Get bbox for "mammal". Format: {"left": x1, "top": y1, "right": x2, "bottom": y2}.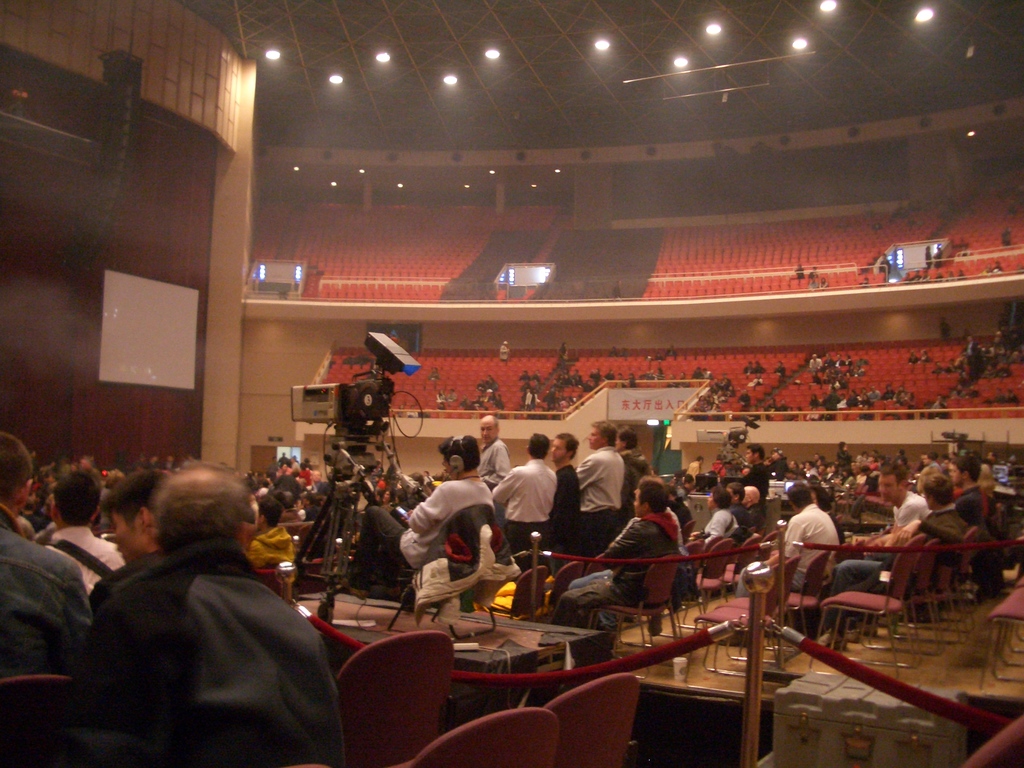
{"left": 820, "top": 276, "right": 830, "bottom": 285}.
